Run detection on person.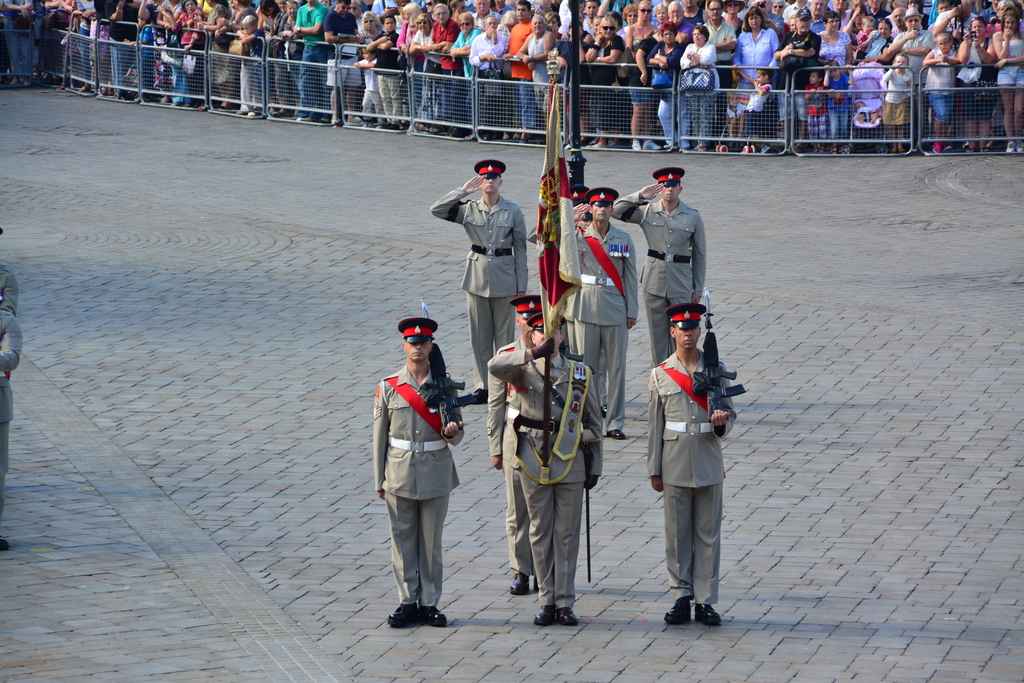
Result: (684, 26, 717, 115).
